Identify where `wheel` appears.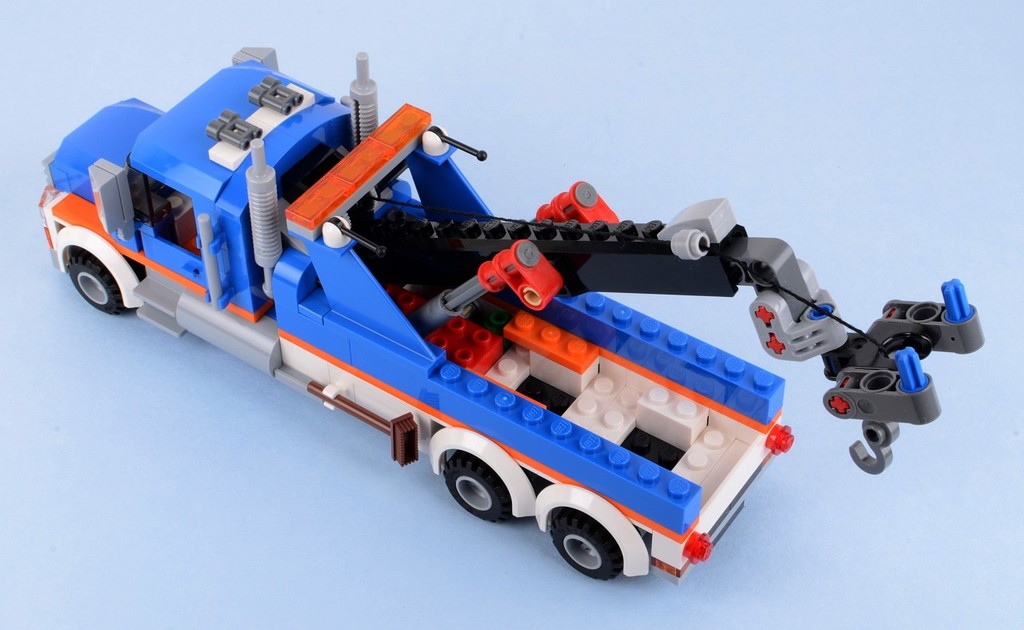
Appears at 69:247:146:315.
